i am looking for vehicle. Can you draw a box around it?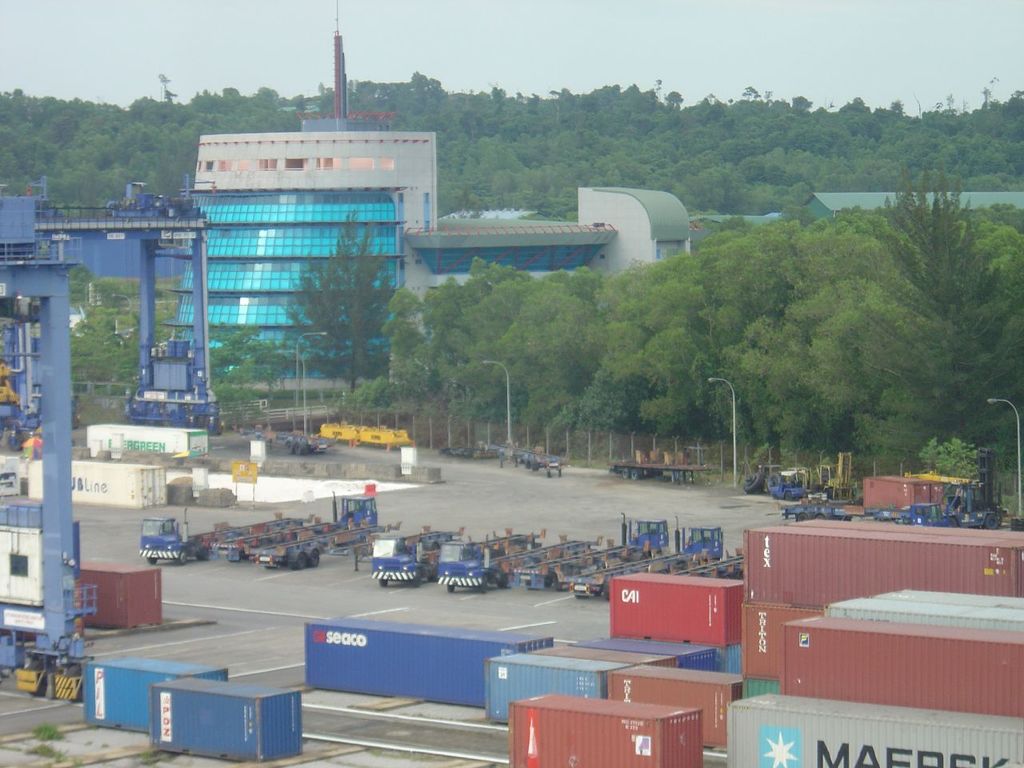
Sure, the bounding box is 766 464 810 496.
